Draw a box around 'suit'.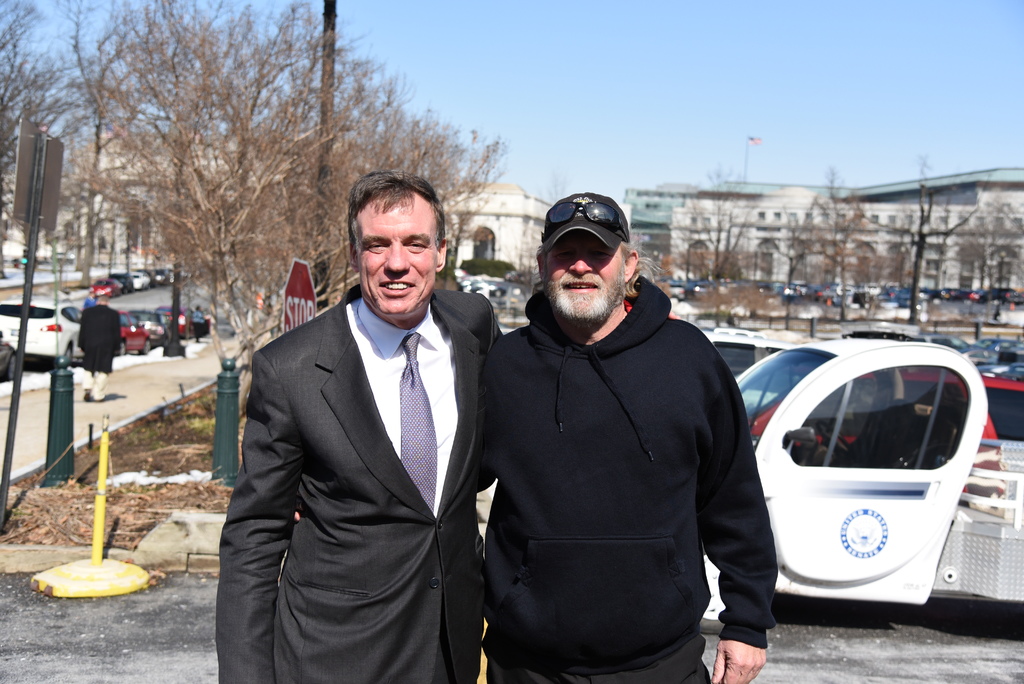
l=212, t=282, r=503, b=683.
